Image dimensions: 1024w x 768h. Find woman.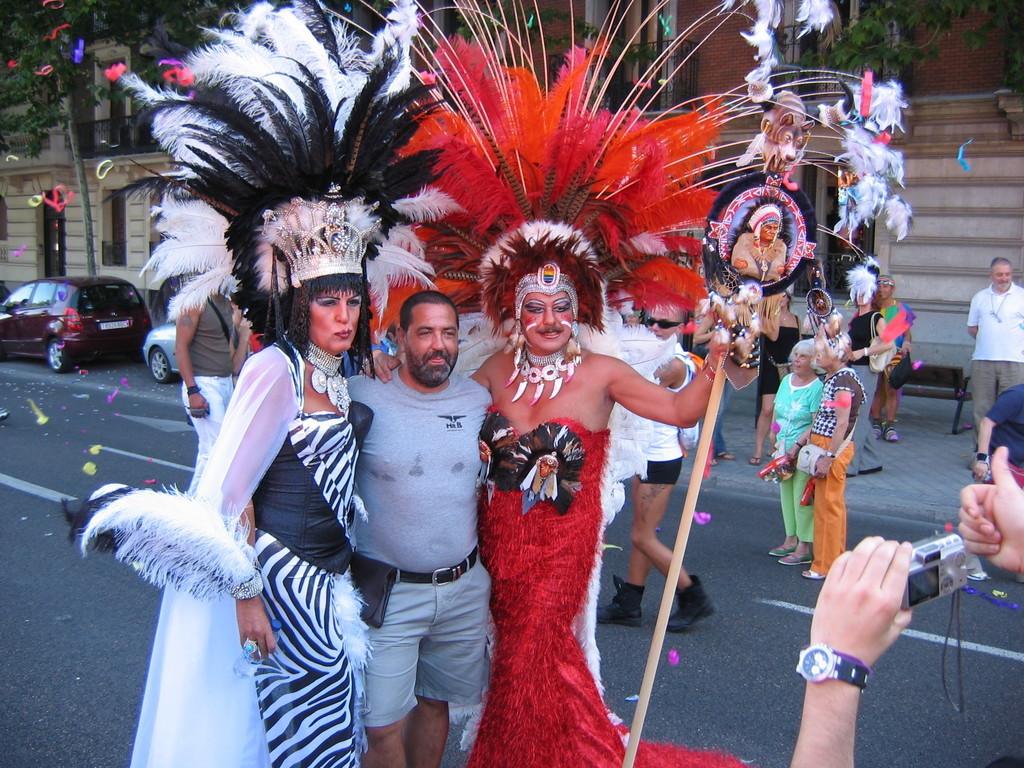
x1=749 y1=281 x2=801 y2=470.
